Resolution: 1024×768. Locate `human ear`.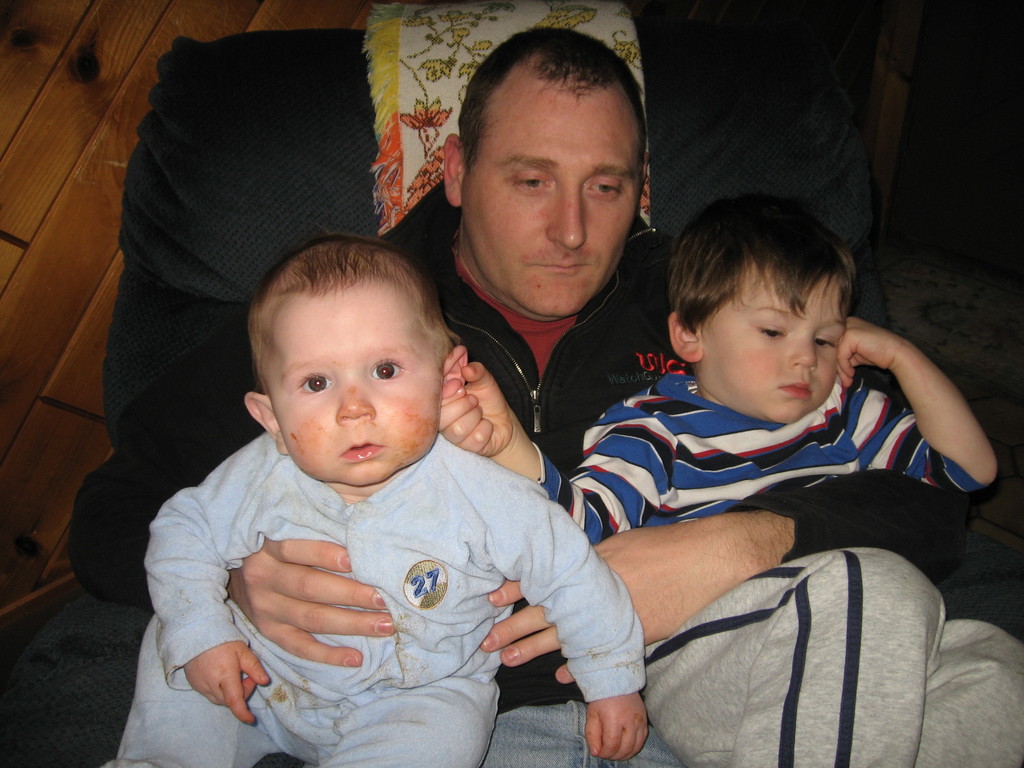
x1=243, y1=392, x2=289, y2=459.
